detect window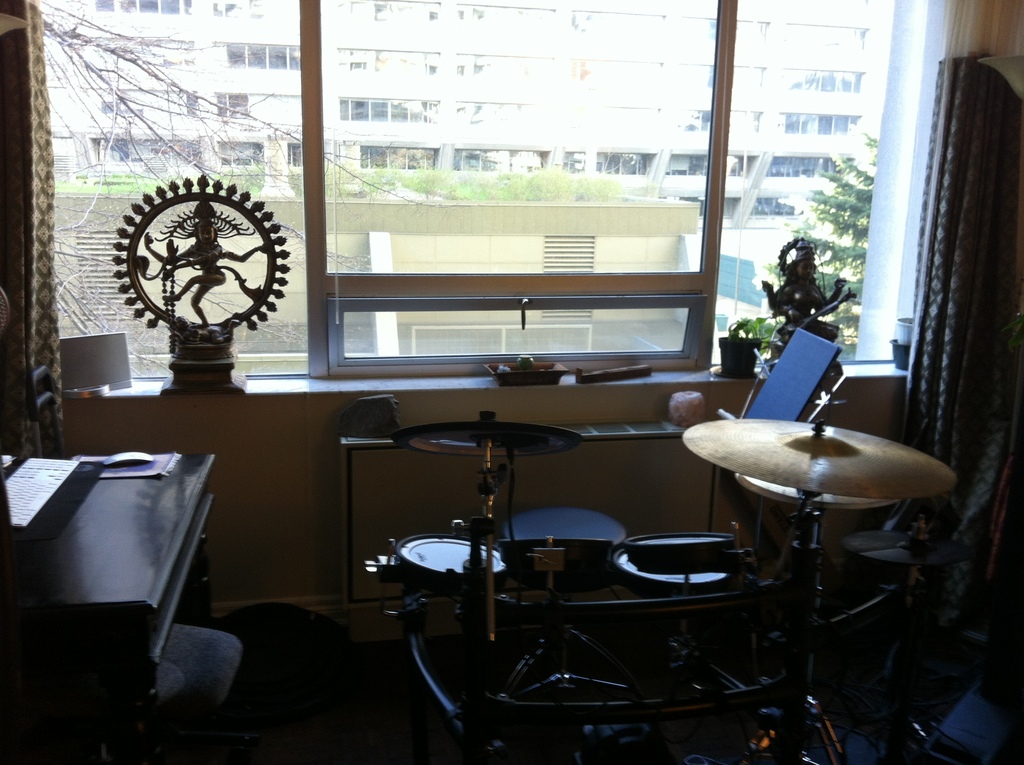
bbox=(86, 0, 195, 17)
